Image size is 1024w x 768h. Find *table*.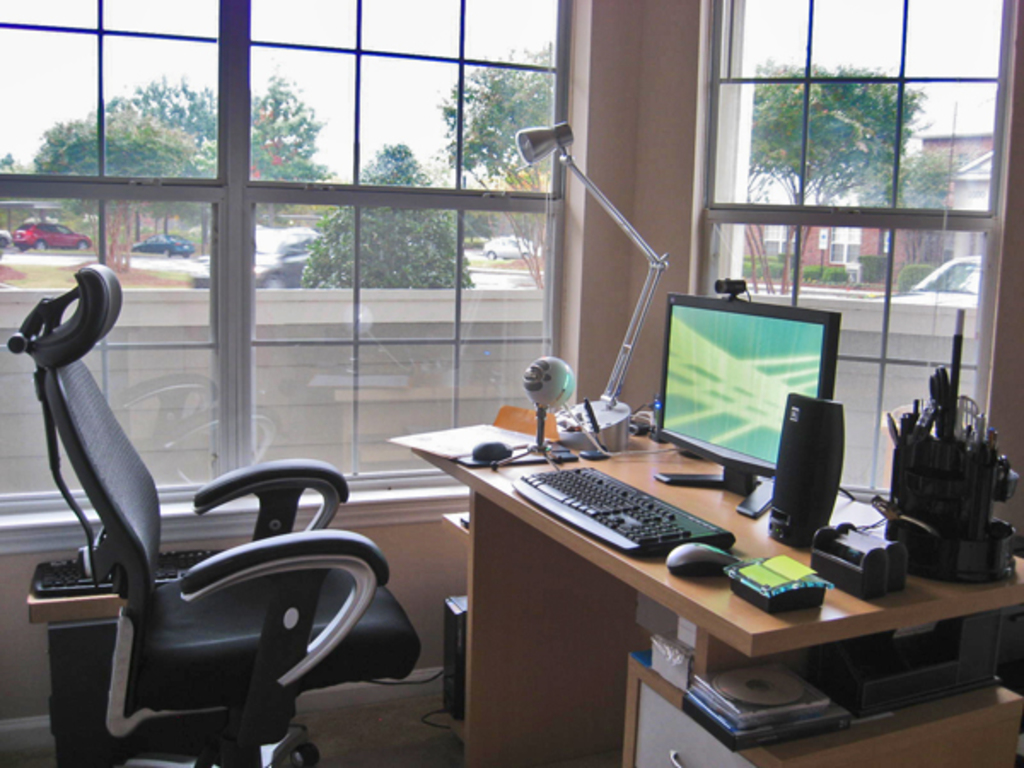
bbox=(420, 420, 988, 759).
